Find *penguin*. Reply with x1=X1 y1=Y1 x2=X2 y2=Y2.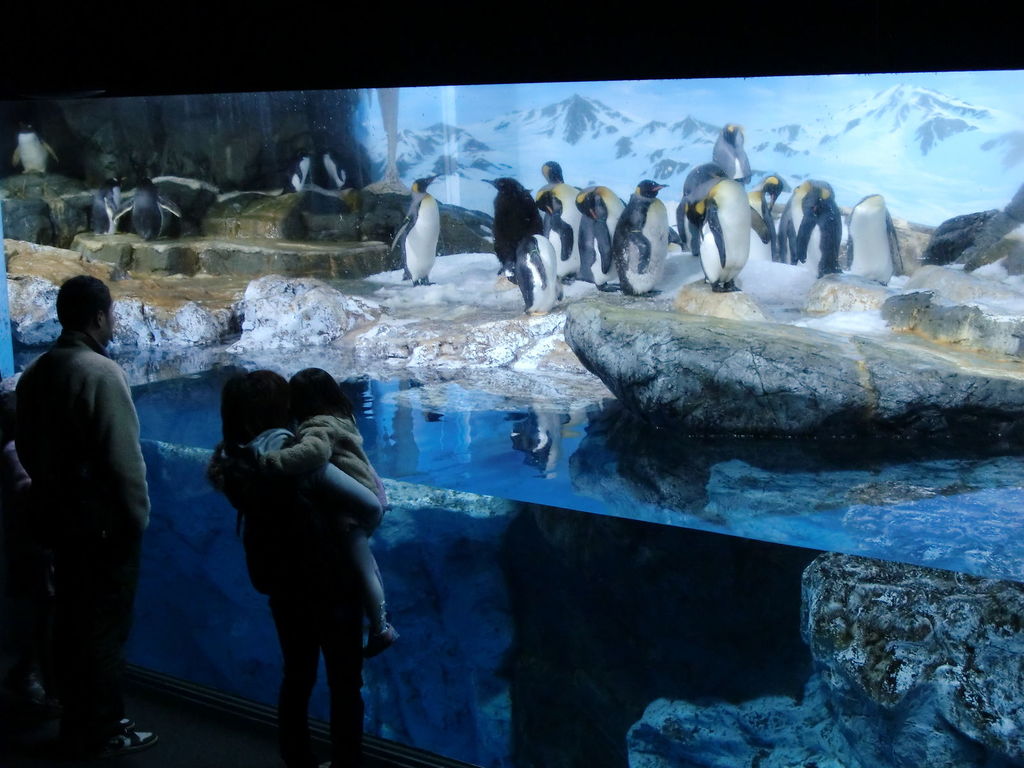
x1=618 y1=180 x2=669 y2=296.
